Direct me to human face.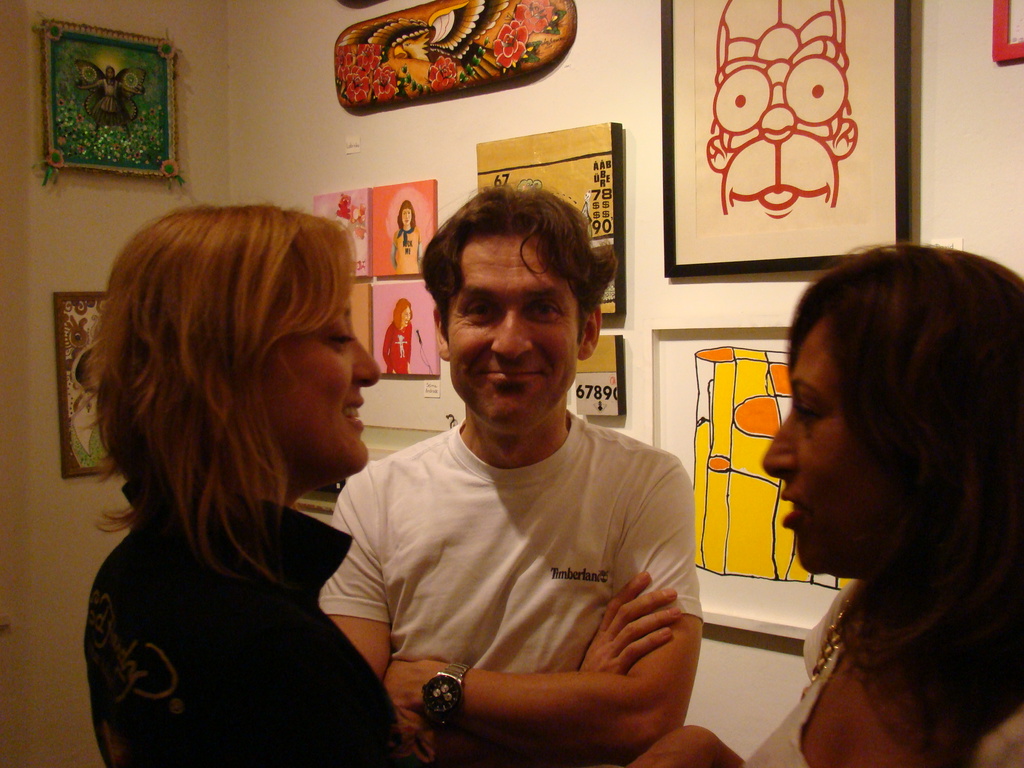
Direction: rect(401, 304, 411, 325).
